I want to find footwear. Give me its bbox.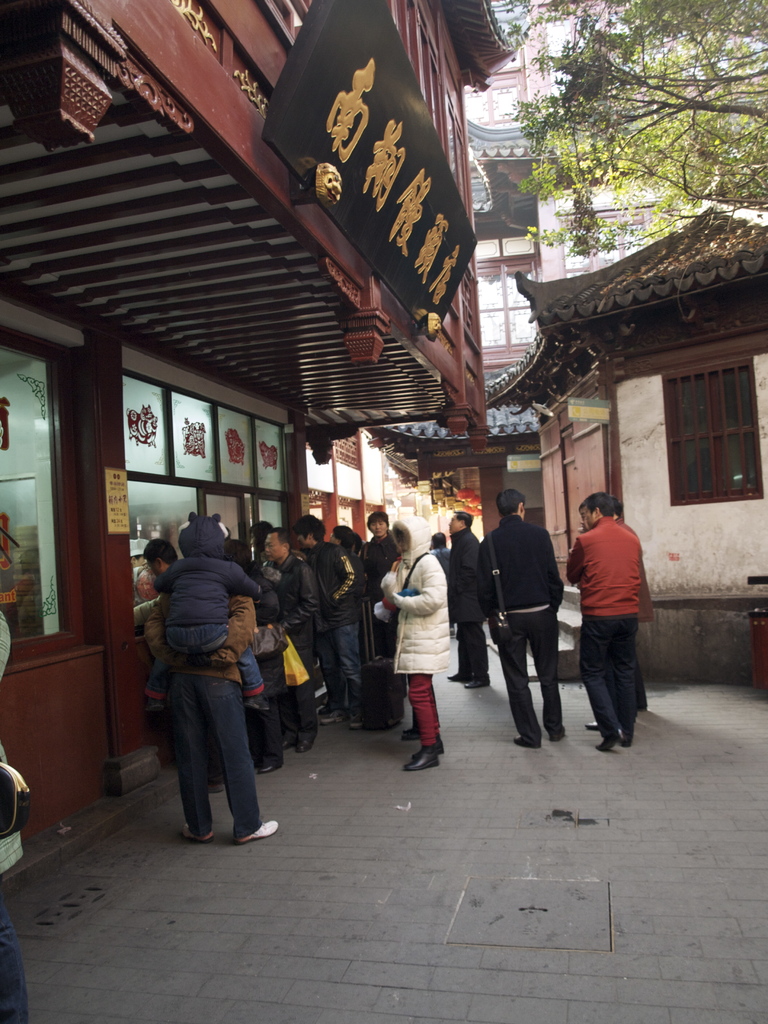
BBox(463, 678, 490, 687).
